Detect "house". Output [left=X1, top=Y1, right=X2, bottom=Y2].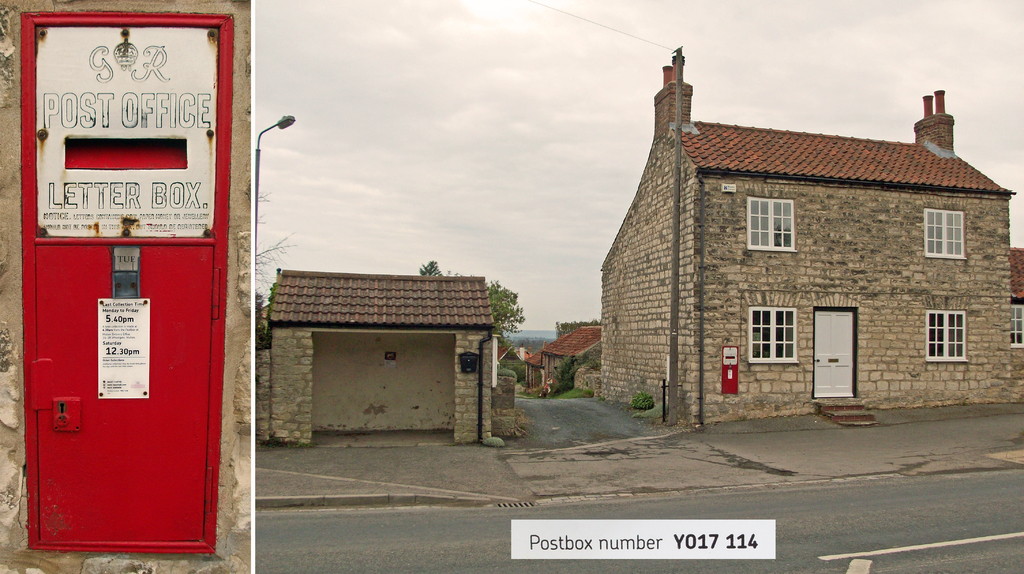
[left=0, top=0, right=254, bottom=573].
